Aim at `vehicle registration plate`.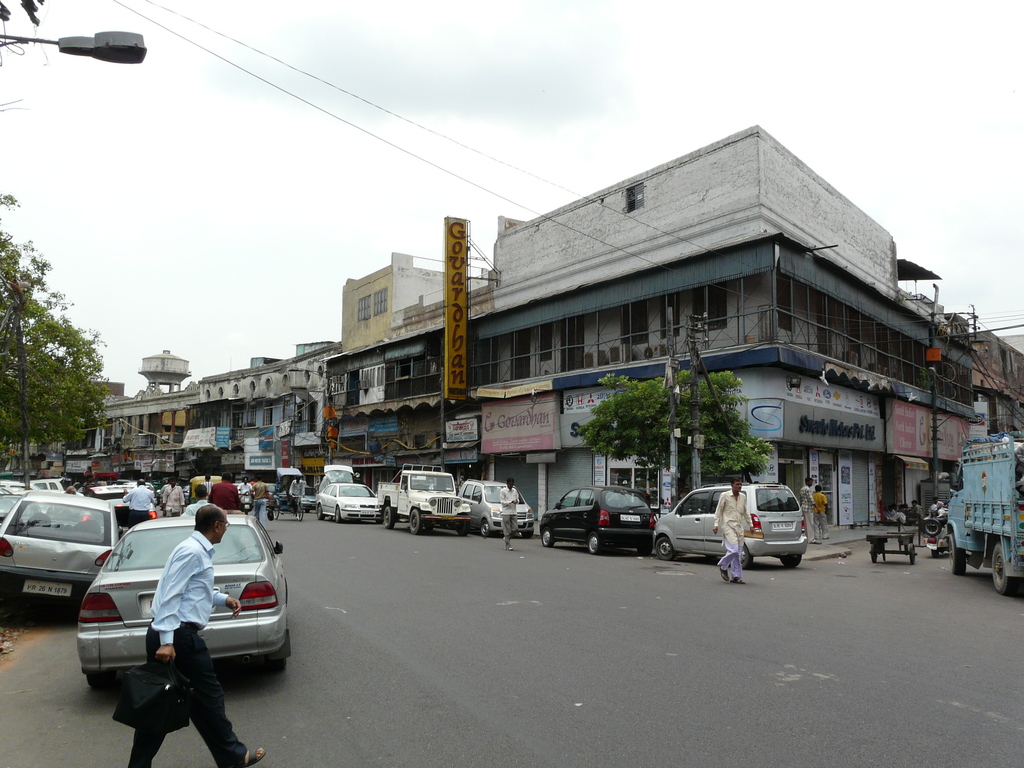
Aimed at (773,521,793,530).
